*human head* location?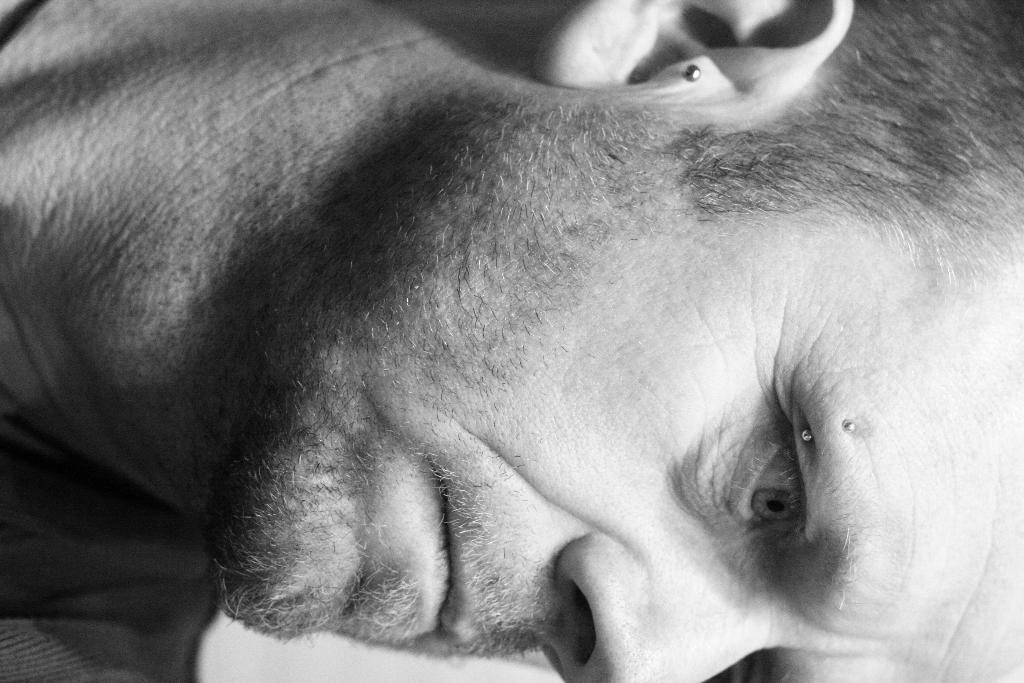
crop(2, 0, 1023, 676)
